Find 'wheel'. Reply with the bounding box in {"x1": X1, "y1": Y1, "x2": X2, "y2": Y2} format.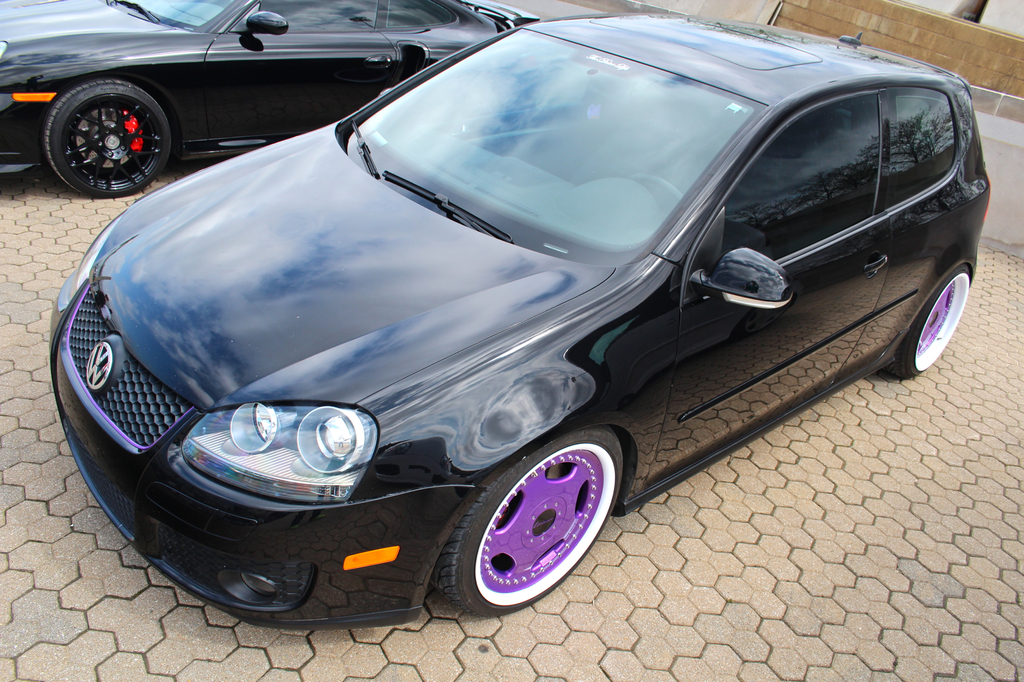
{"x1": 426, "y1": 425, "x2": 620, "y2": 616}.
